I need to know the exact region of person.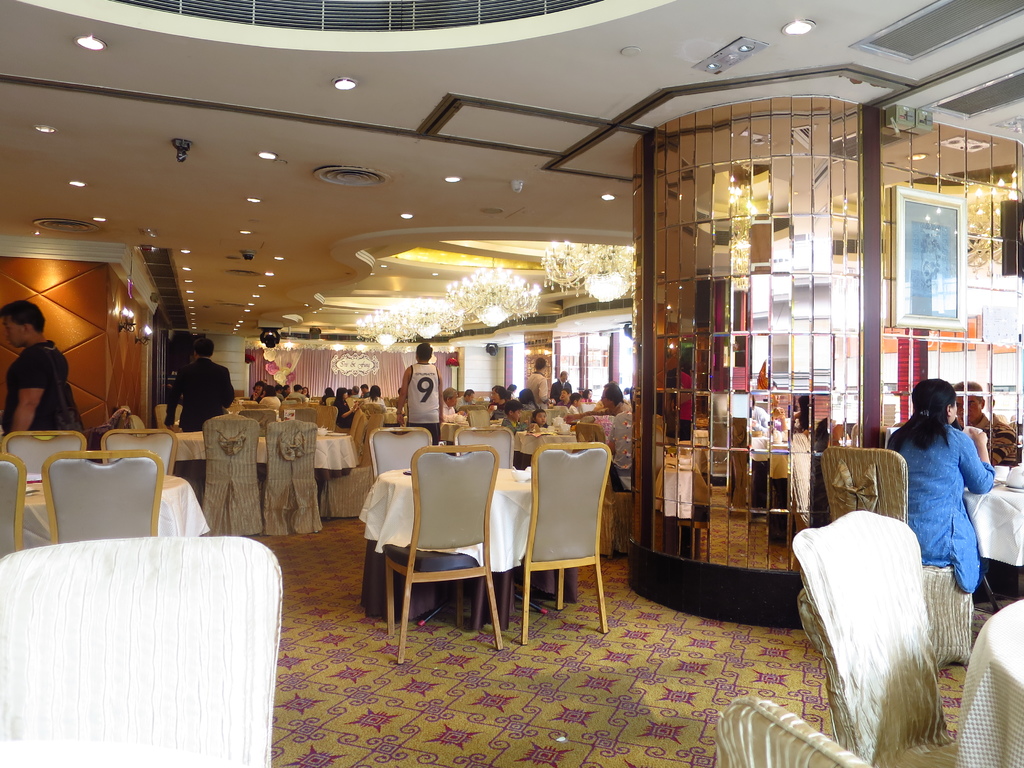
Region: (488, 387, 516, 404).
